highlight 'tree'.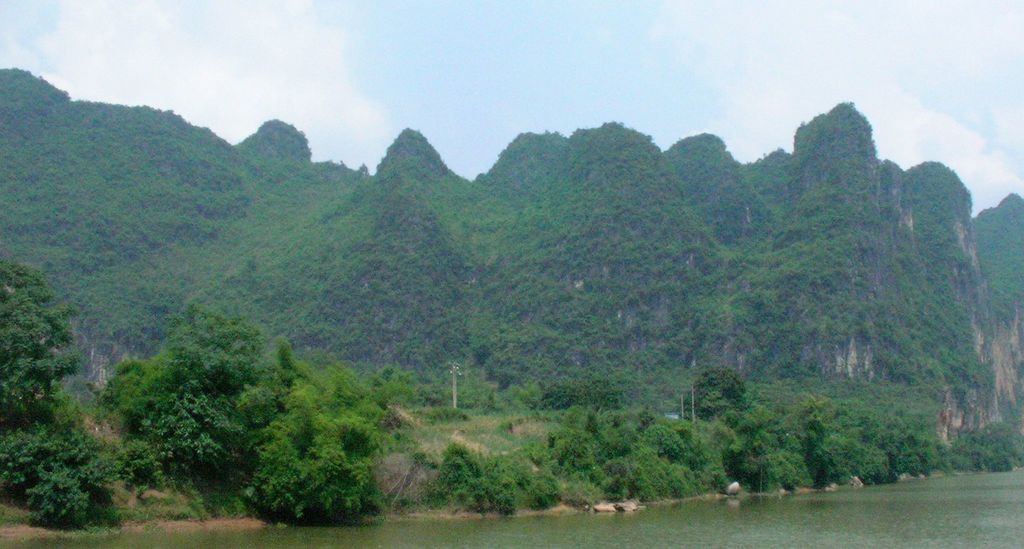
Highlighted region: (102,302,281,515).
